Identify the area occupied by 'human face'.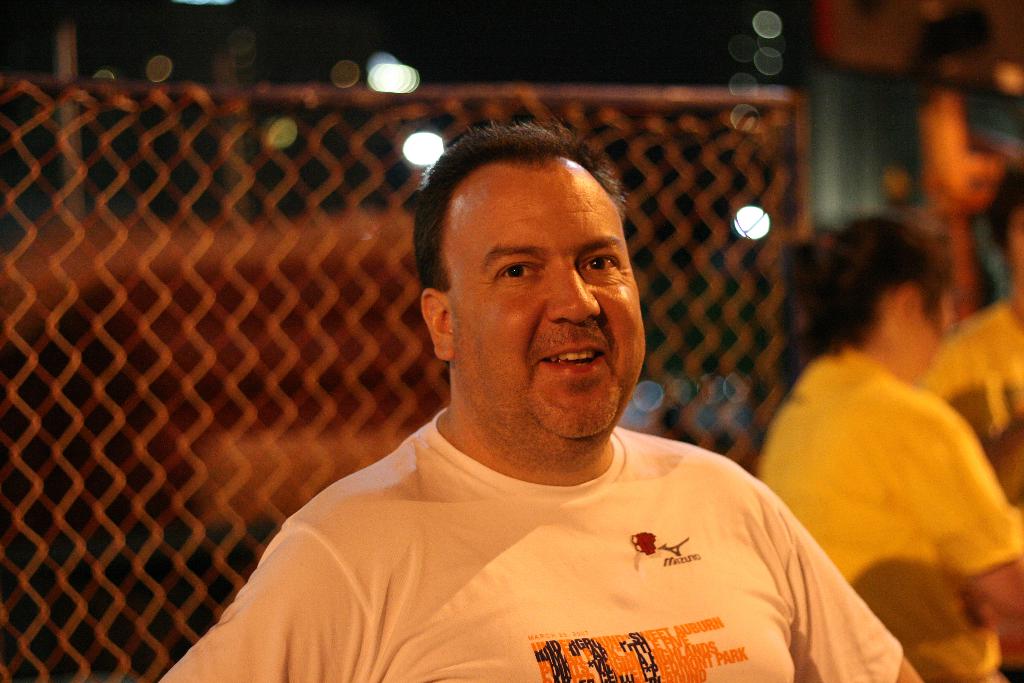
Area: detection(450, 173, 645, 450).
